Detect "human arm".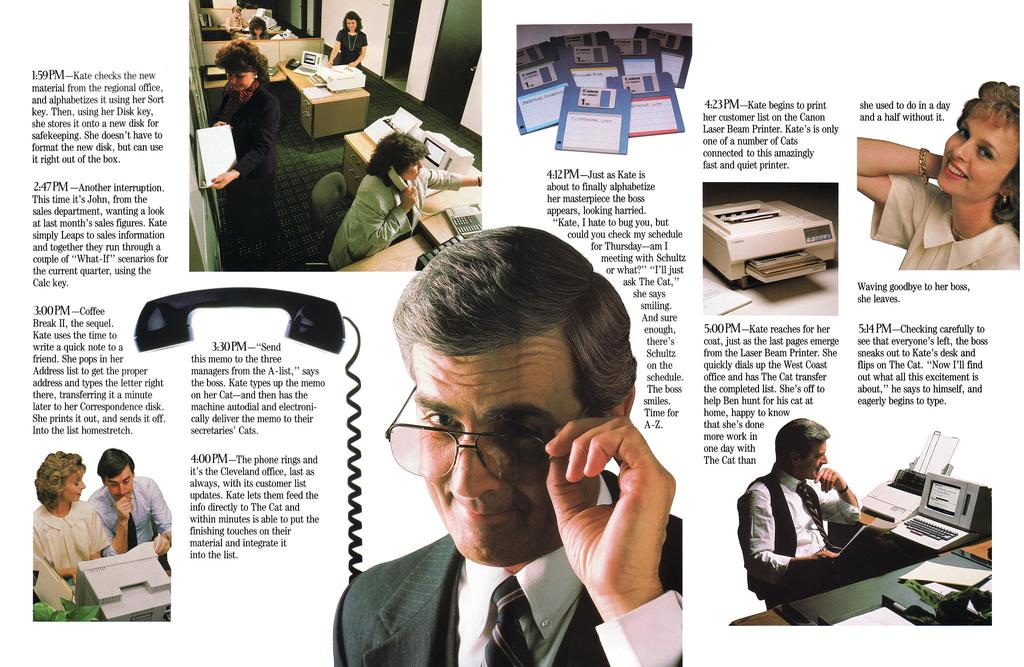
Detected at left=361, top=181, right=417, bottom=253.
